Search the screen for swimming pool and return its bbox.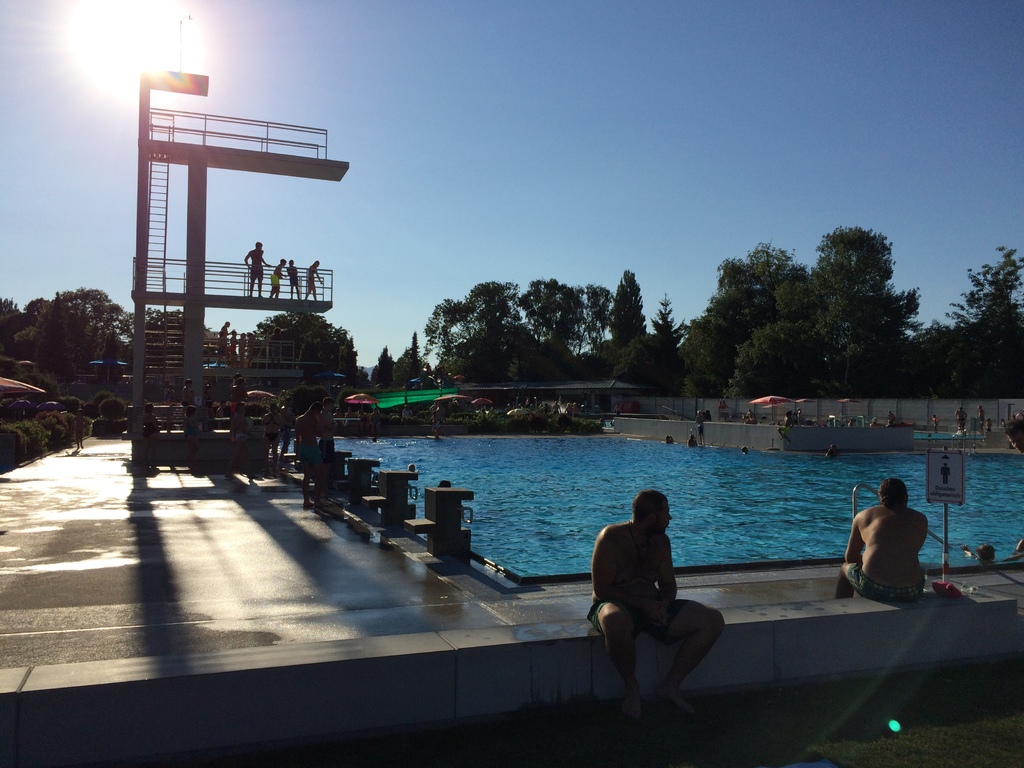
Found: 280 438 1023 580.
